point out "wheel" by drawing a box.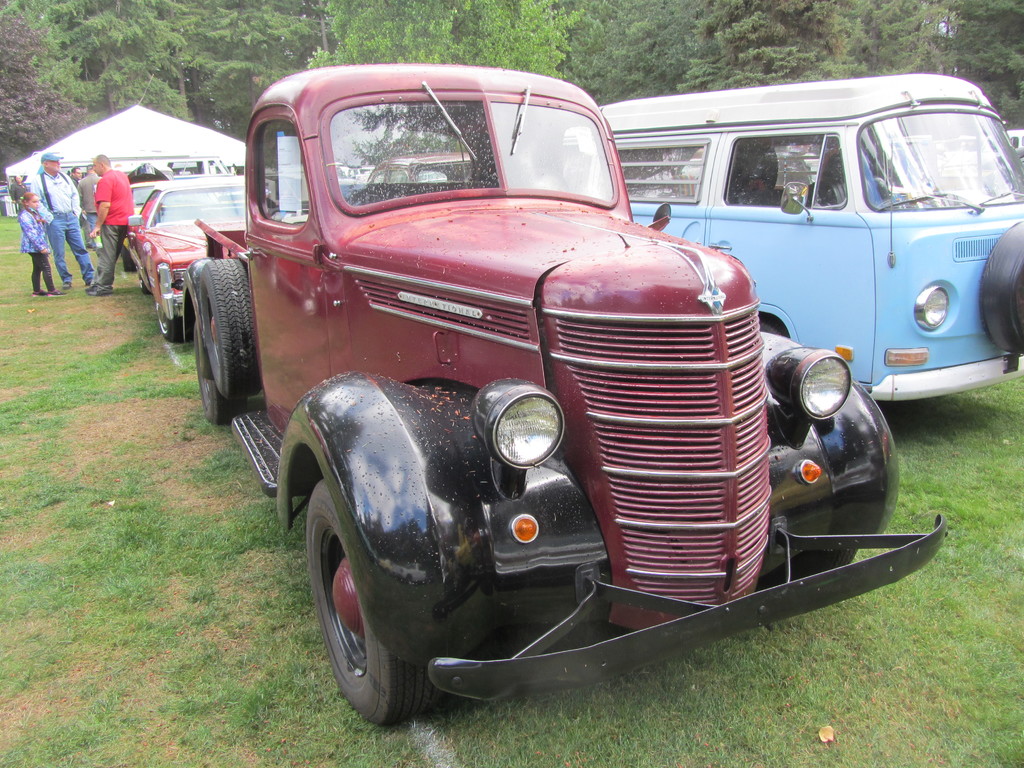
crop(154, 305, 186, 342).
